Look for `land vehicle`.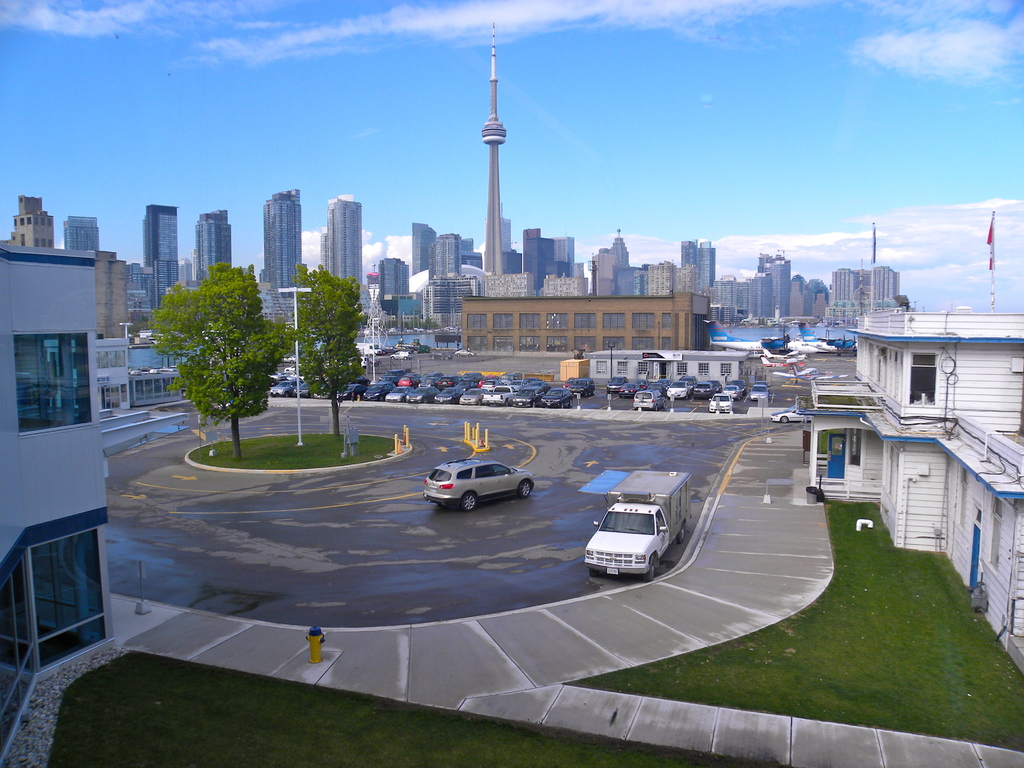
Found: x1=630, y1=389, x2=667, y2=413.
